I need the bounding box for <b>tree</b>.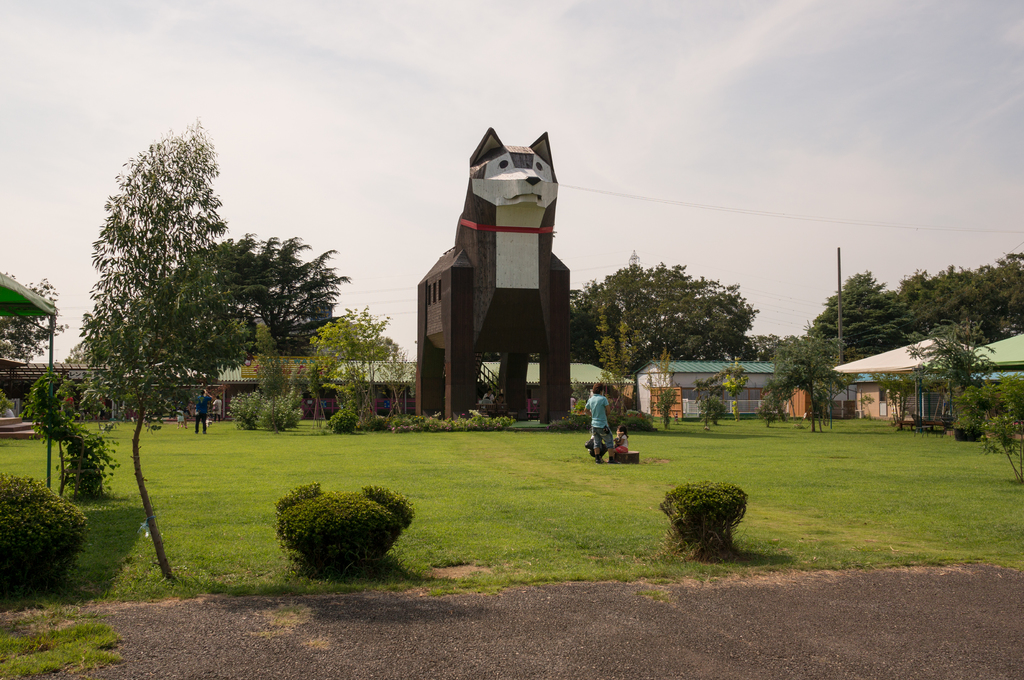
Here it is: [left=956, top=370, right=1023, bottom=486].
